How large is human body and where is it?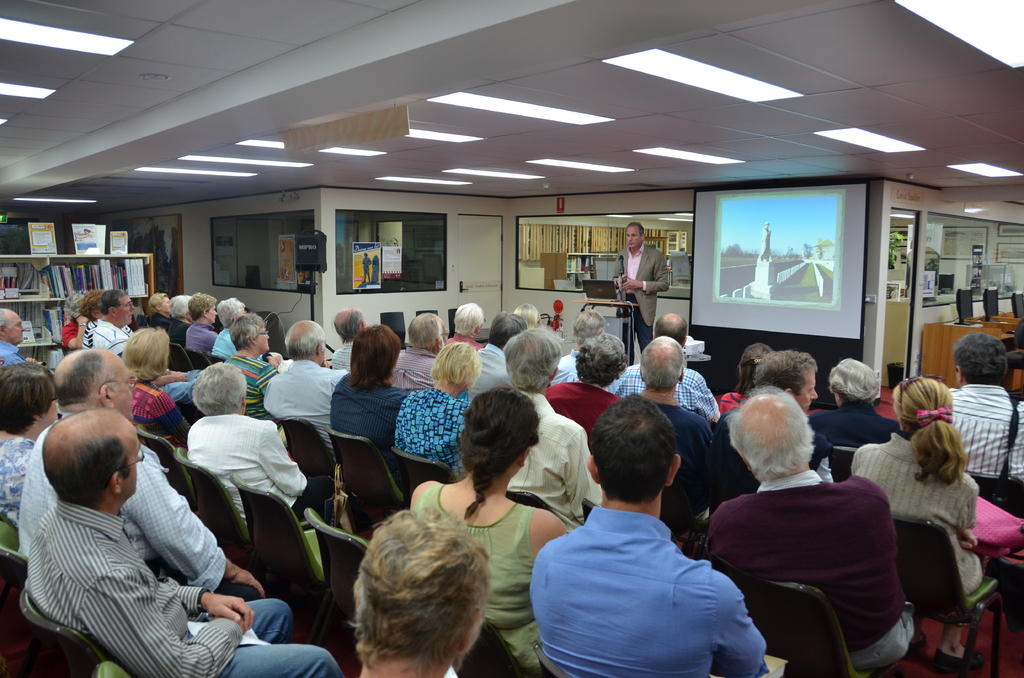
Bounding box: [2,427,40,526].
